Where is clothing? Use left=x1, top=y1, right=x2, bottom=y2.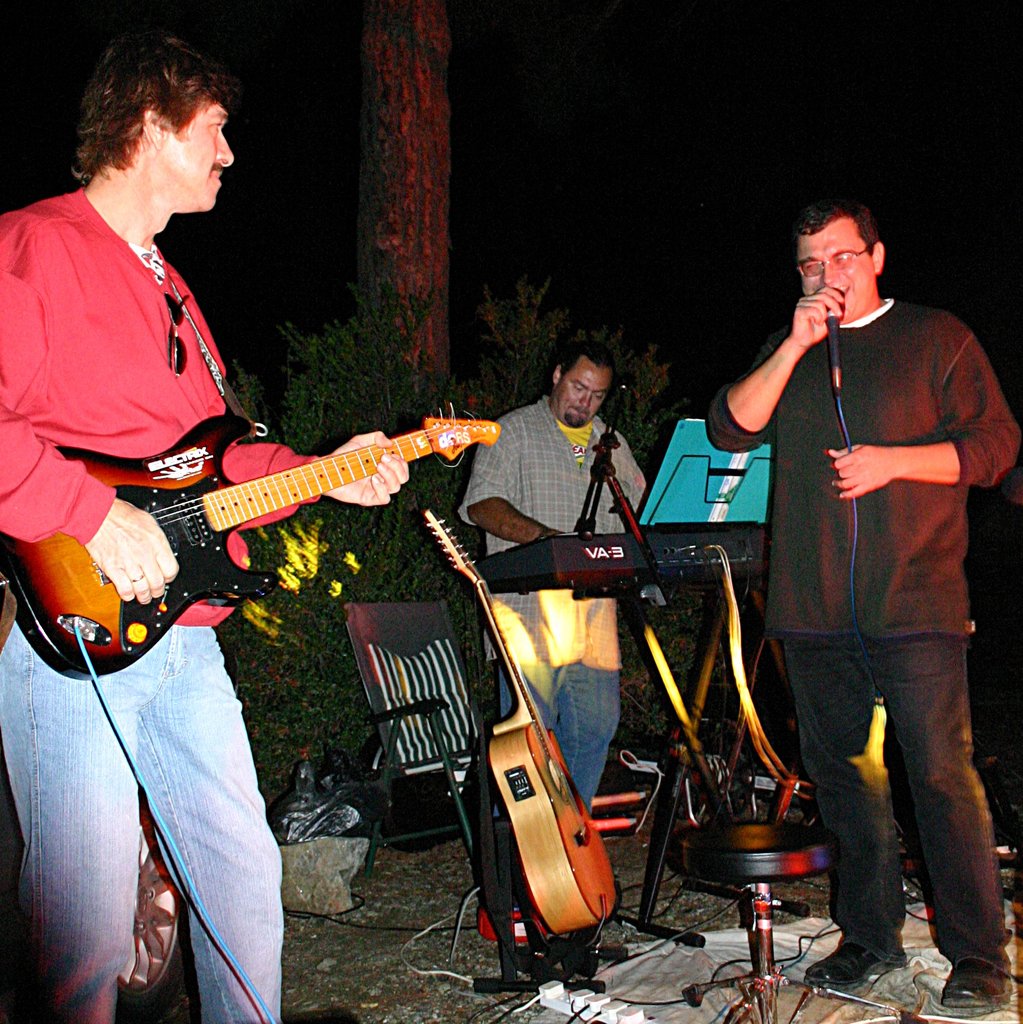
left=459, top=400, right=648, bottom=810.
